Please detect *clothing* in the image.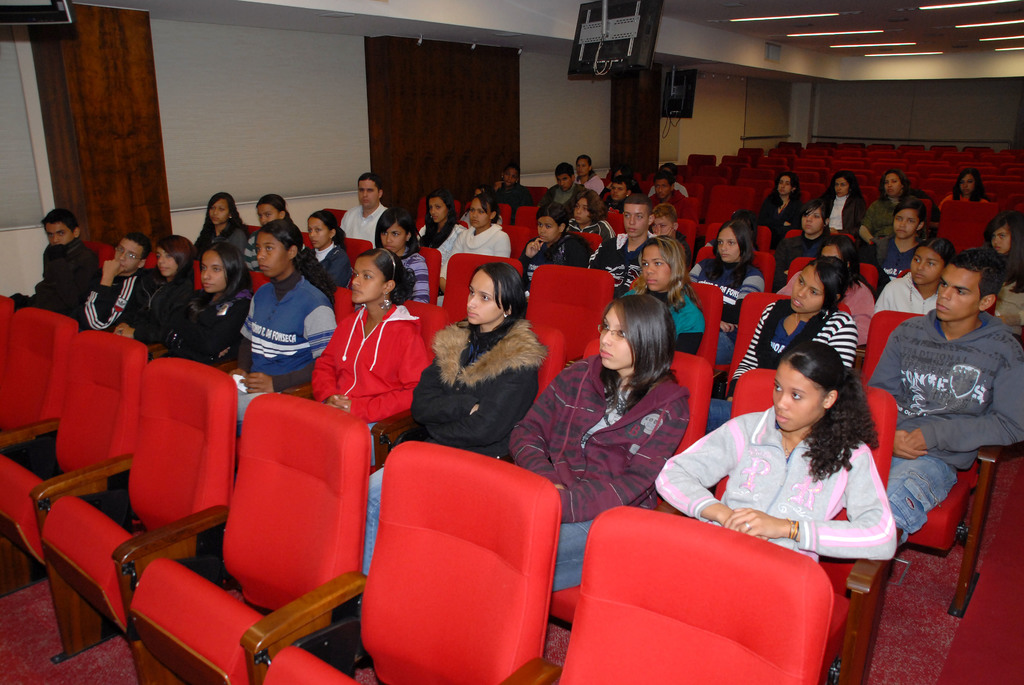
<bbox>70, 278, 138, 336</bbox>.
